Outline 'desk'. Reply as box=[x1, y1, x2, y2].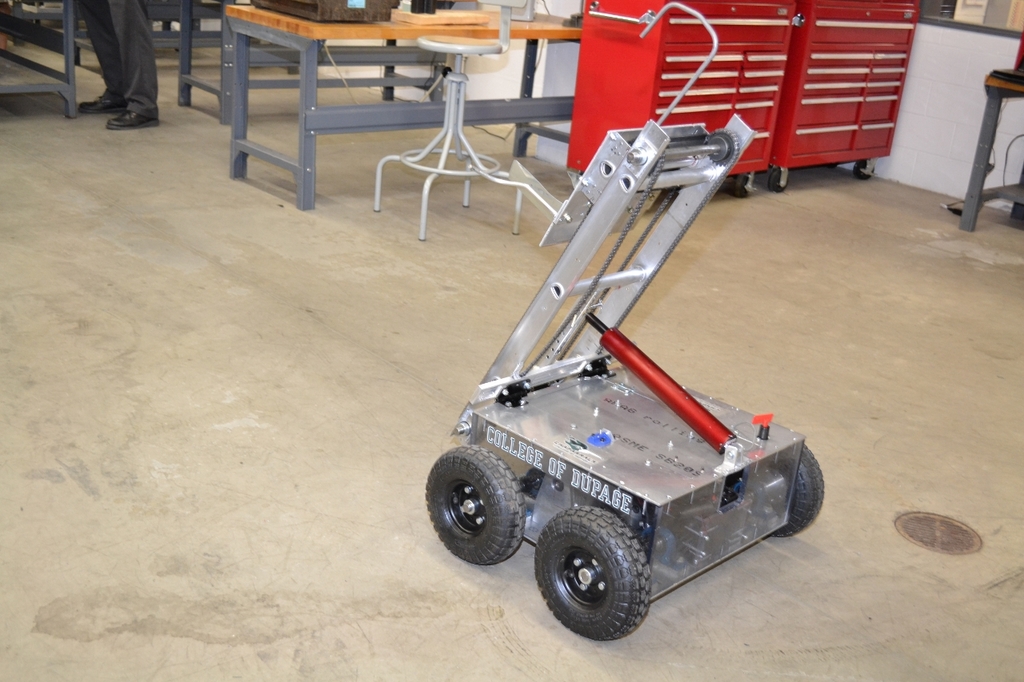
box=[222, 0, 581, 212].
